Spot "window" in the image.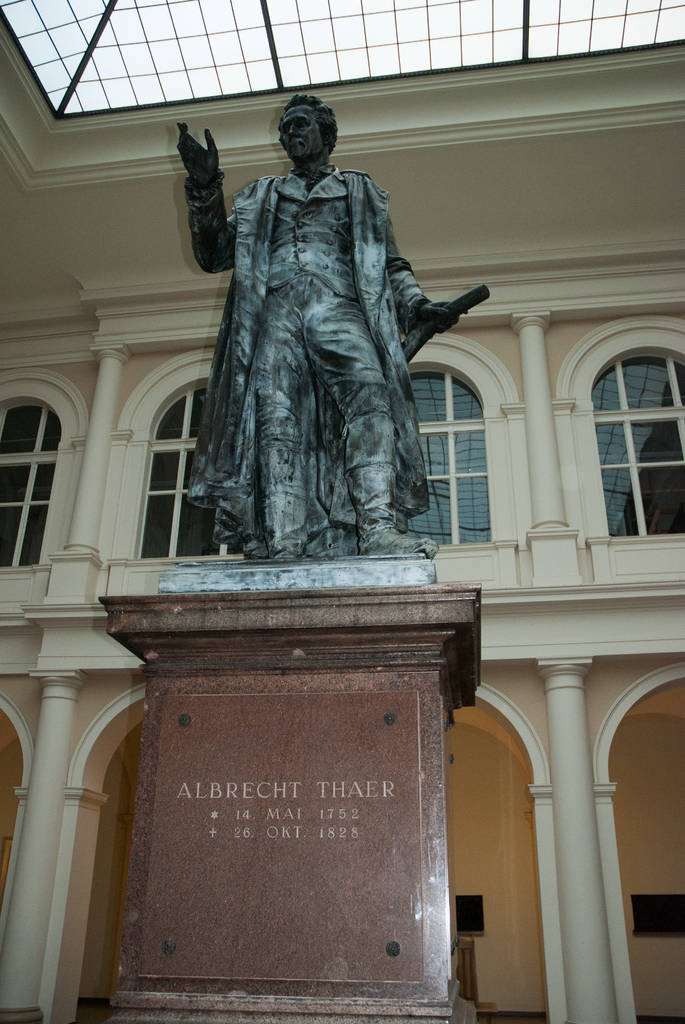
"window" found at <region>33, 463, 52, 503</region>.
